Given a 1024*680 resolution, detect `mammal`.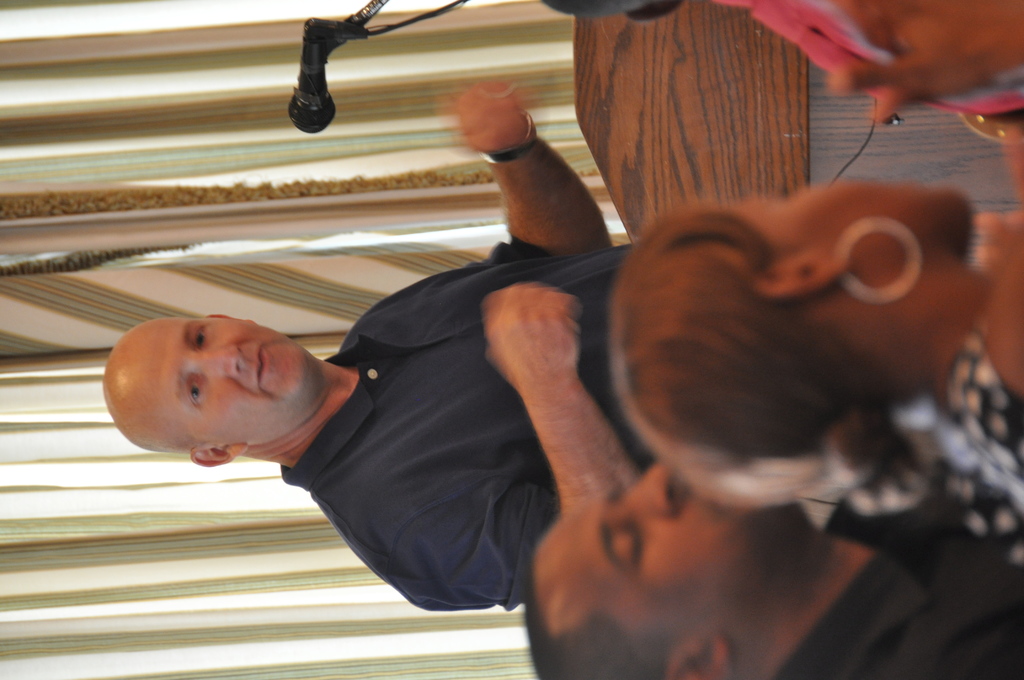
box(609, 174, 1023, 581).
